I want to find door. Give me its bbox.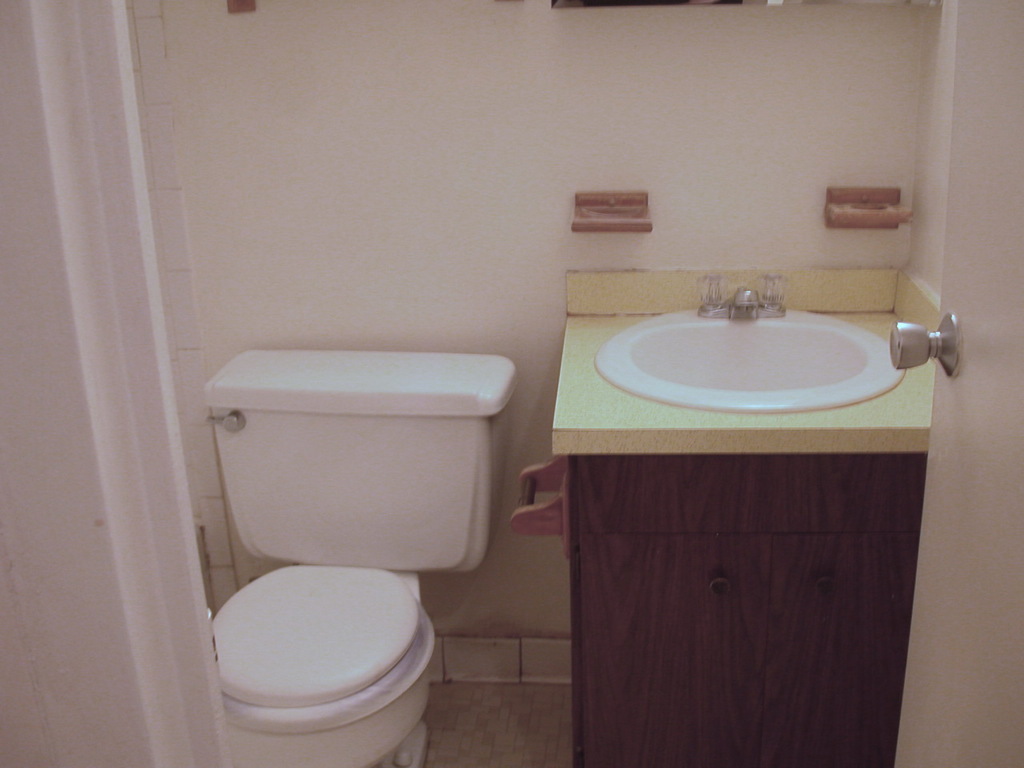
886 0 1023 767.
